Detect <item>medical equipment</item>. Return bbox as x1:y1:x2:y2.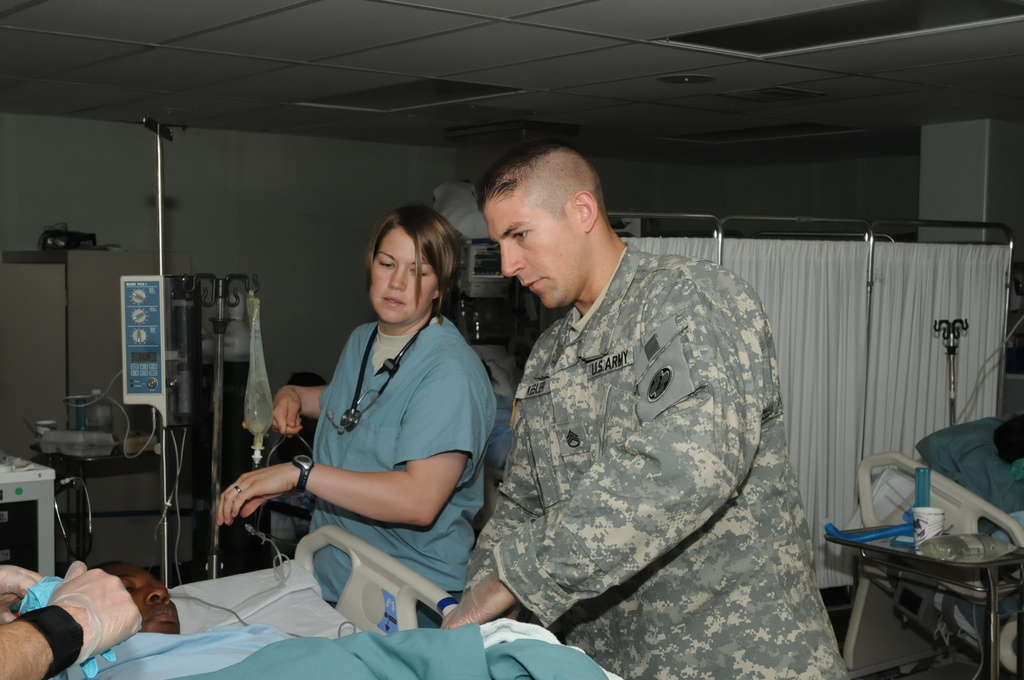
183:268:280:583.
